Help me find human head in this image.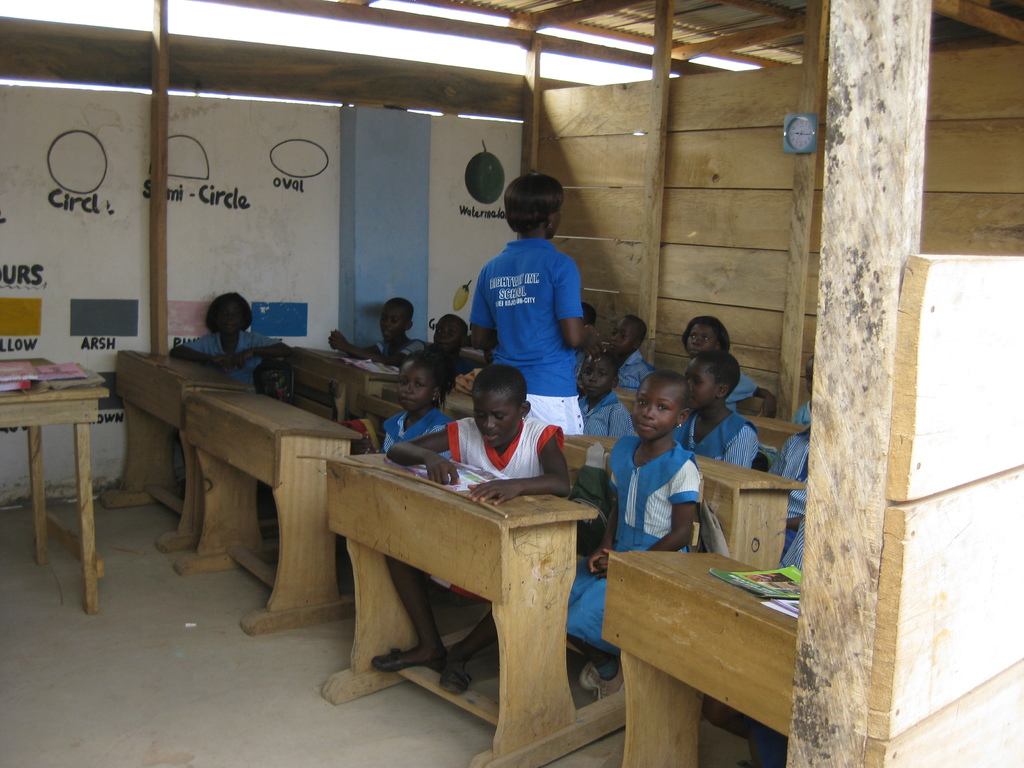
Found it: locate(582, 351, 619, 398).
